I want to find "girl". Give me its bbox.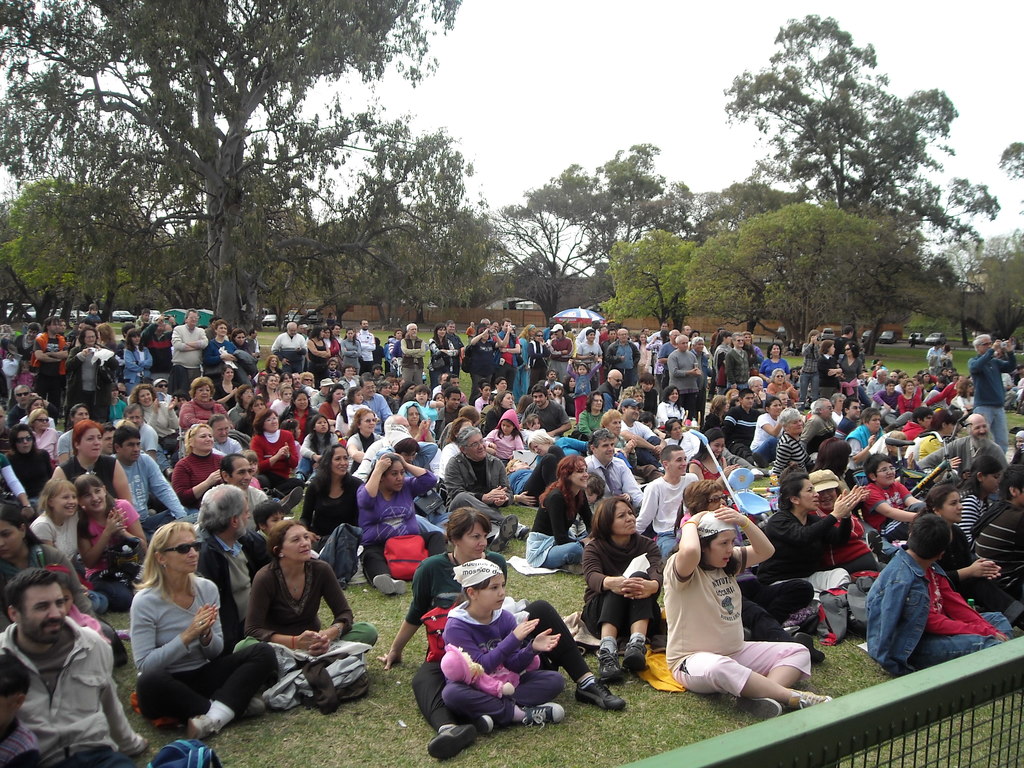
Rect(1010, 428, 1023, 449).
